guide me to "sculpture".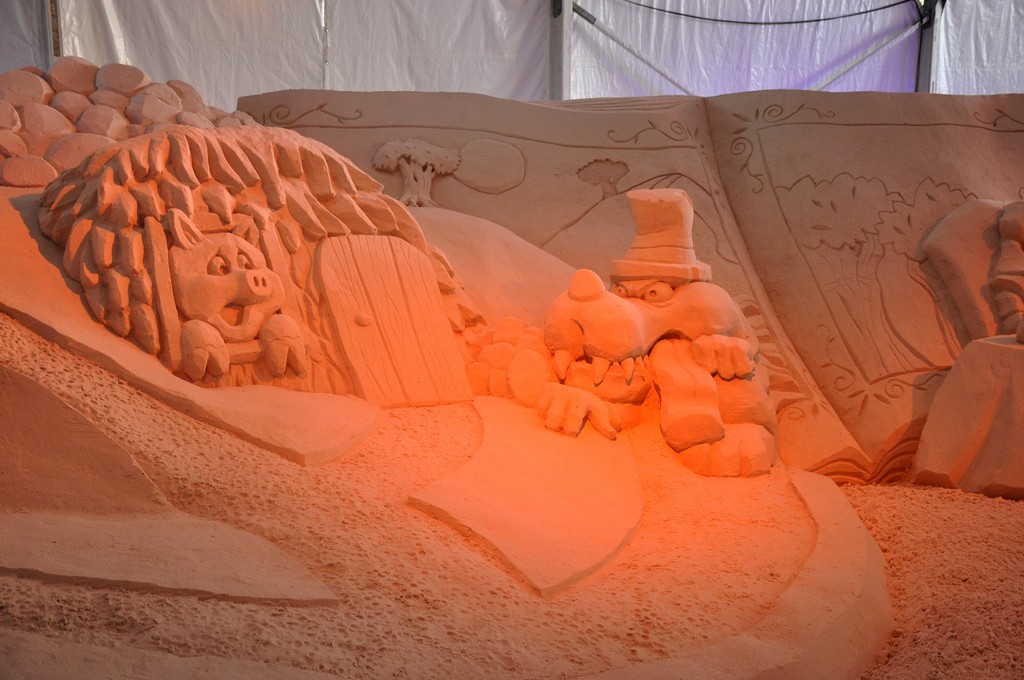
Guidance: crop(38, 115, 450, 442).
